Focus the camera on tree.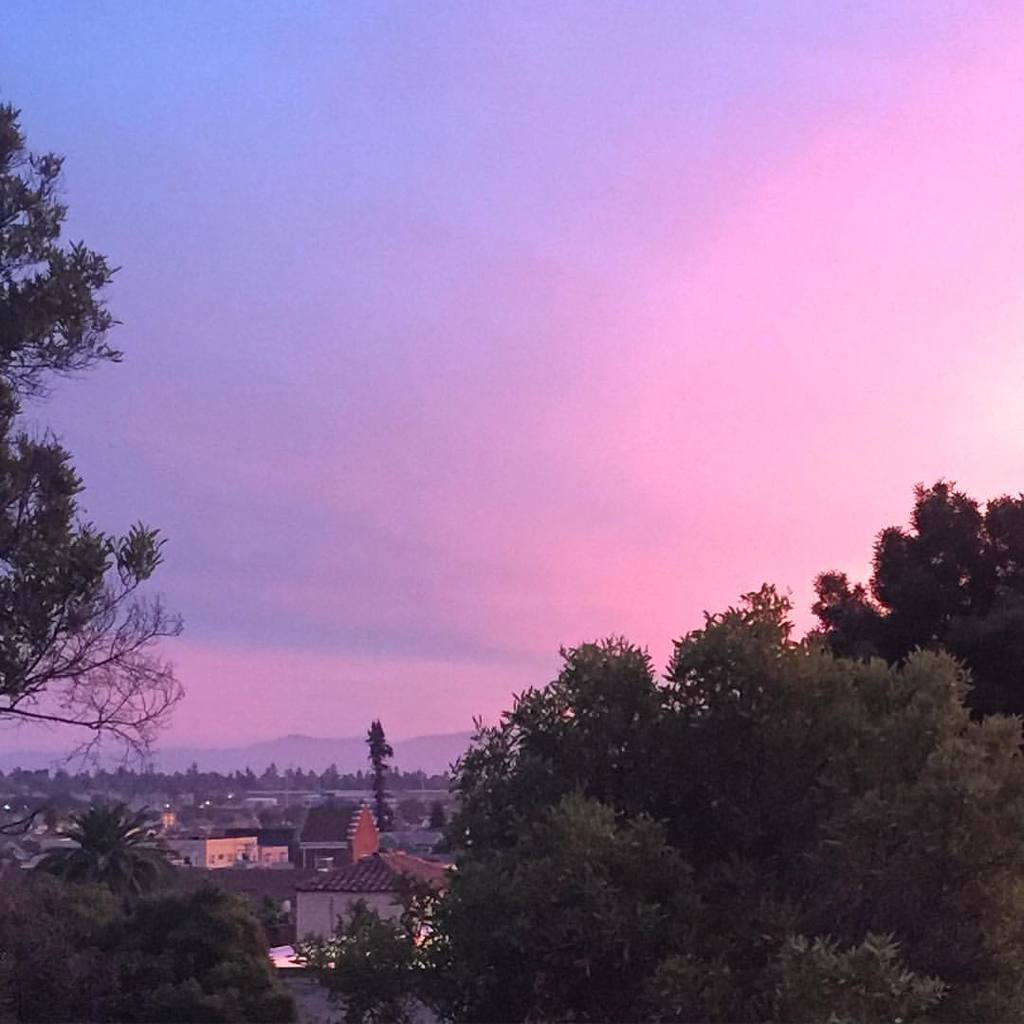
Focus region: l=907, t=475, r=999, b=626.
